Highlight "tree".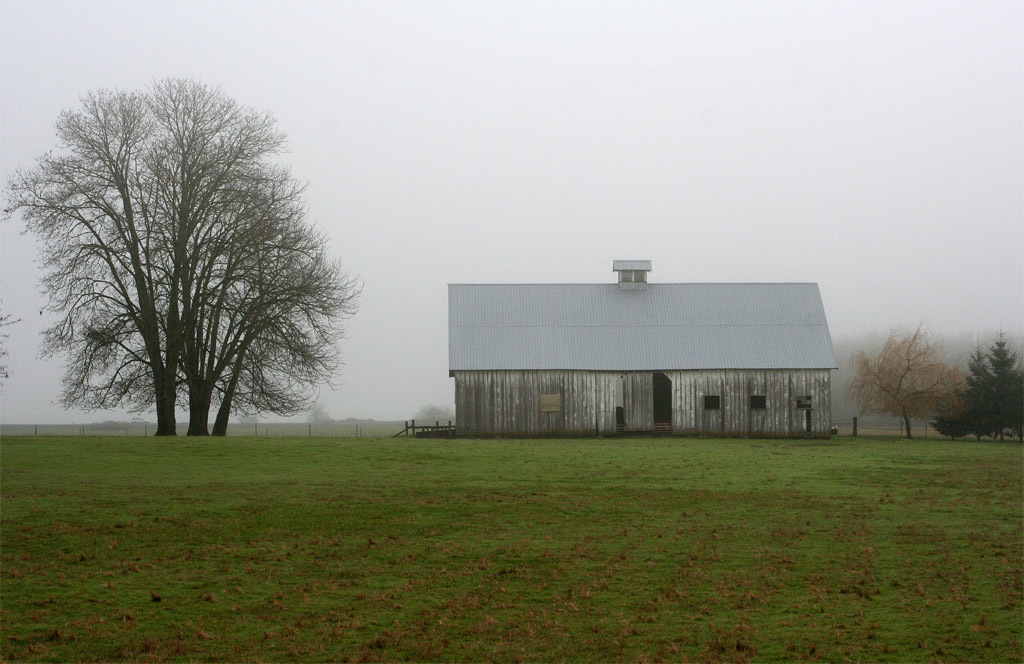
Highlighted region: 963,355,997,438.
